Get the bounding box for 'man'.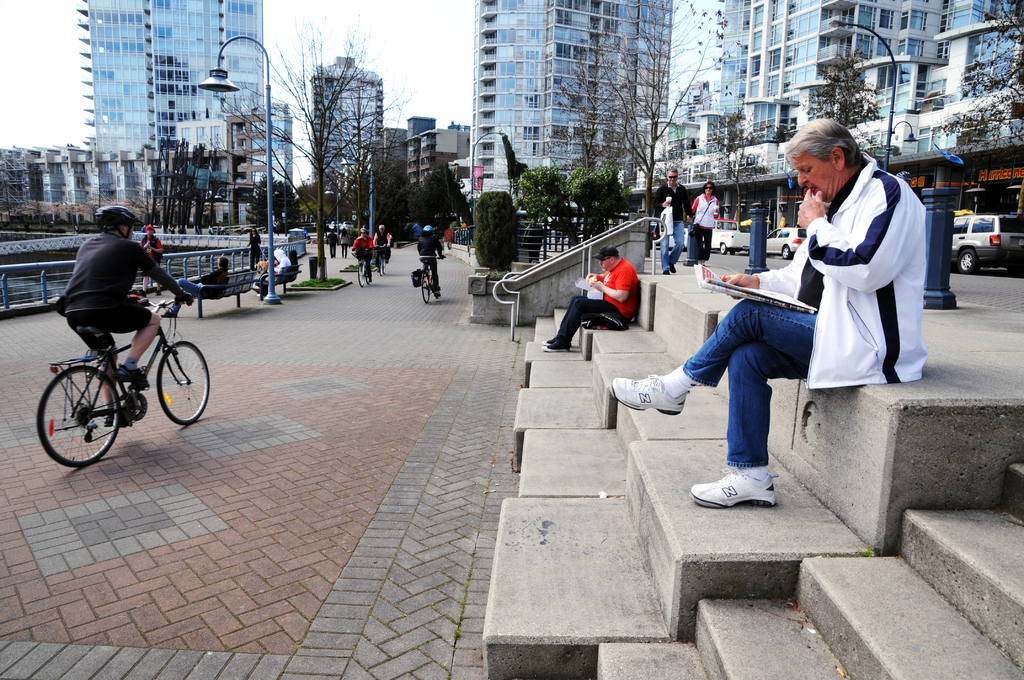
bbox=[700, 138, 932, 485].
